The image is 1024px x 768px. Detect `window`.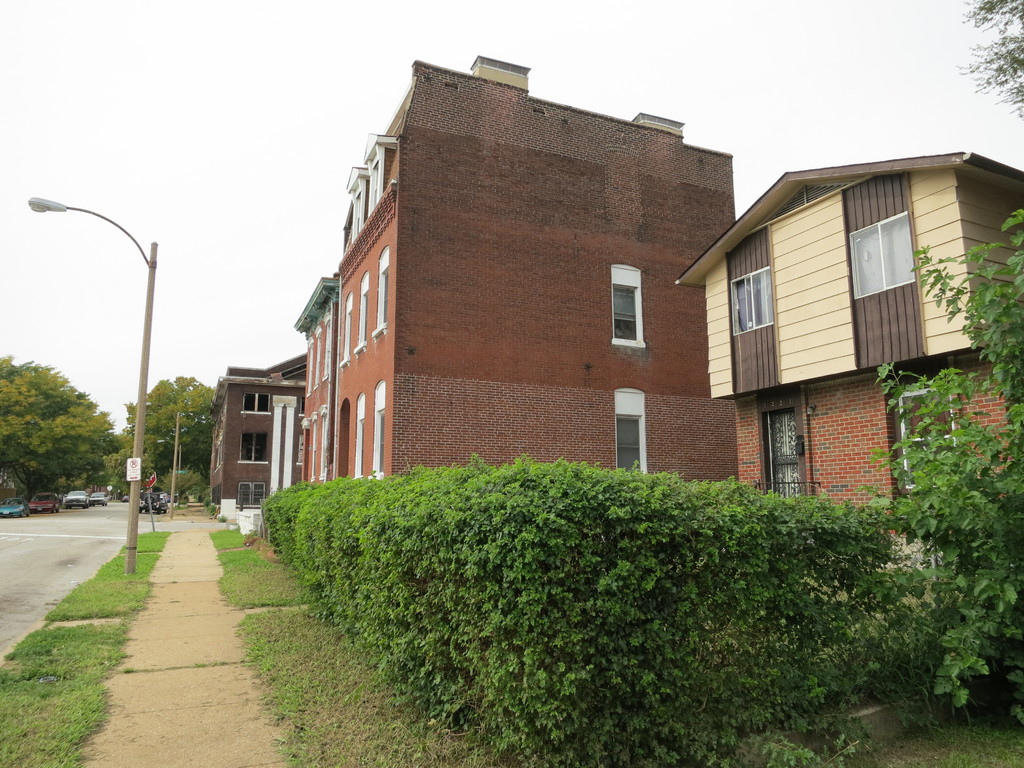
Detection: [732, 267, 773, 339].
